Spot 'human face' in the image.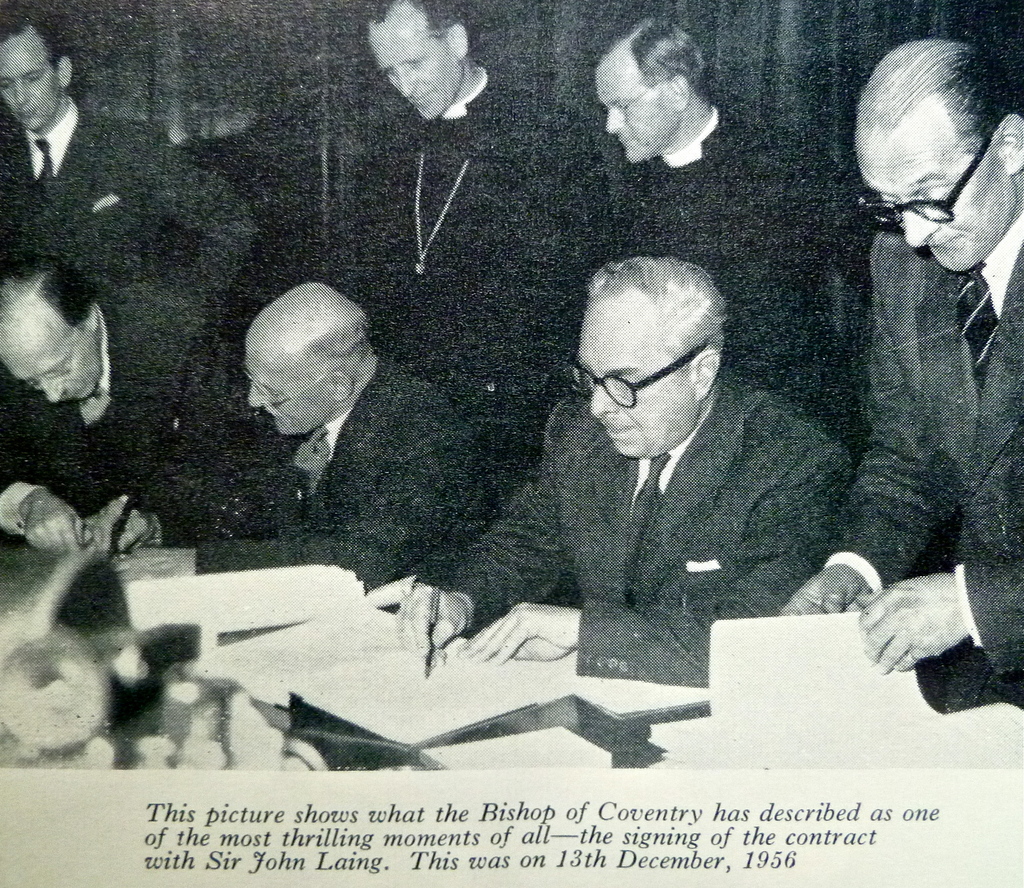
'human face' found at [246, 348, 335, 436].
